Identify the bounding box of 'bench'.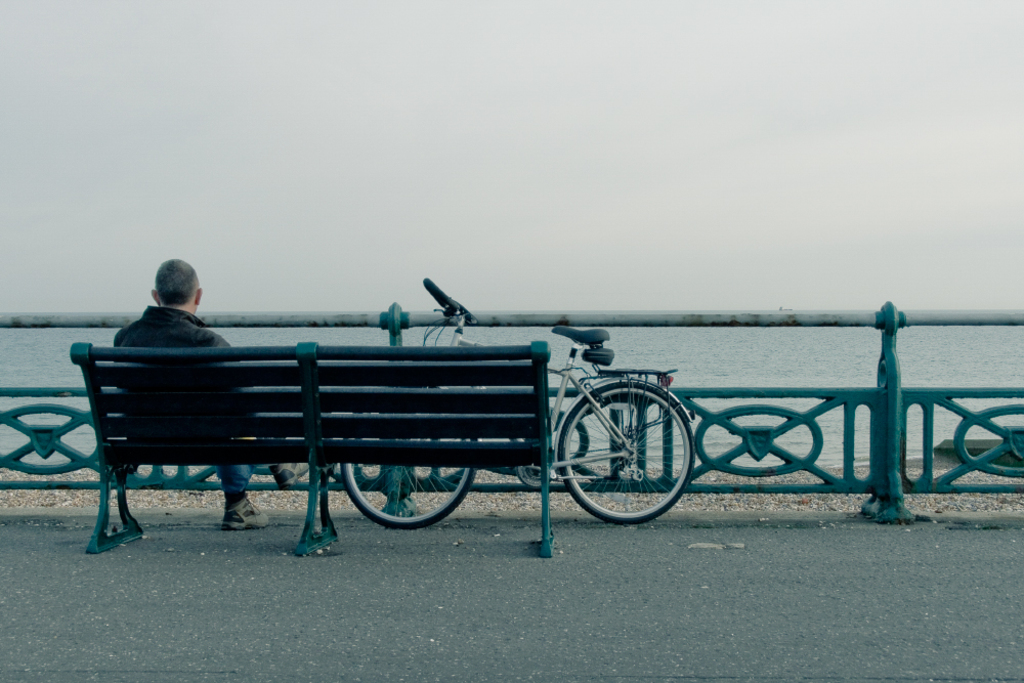
pyautogui.locateOnScreen(43, 319, 512, 553).
